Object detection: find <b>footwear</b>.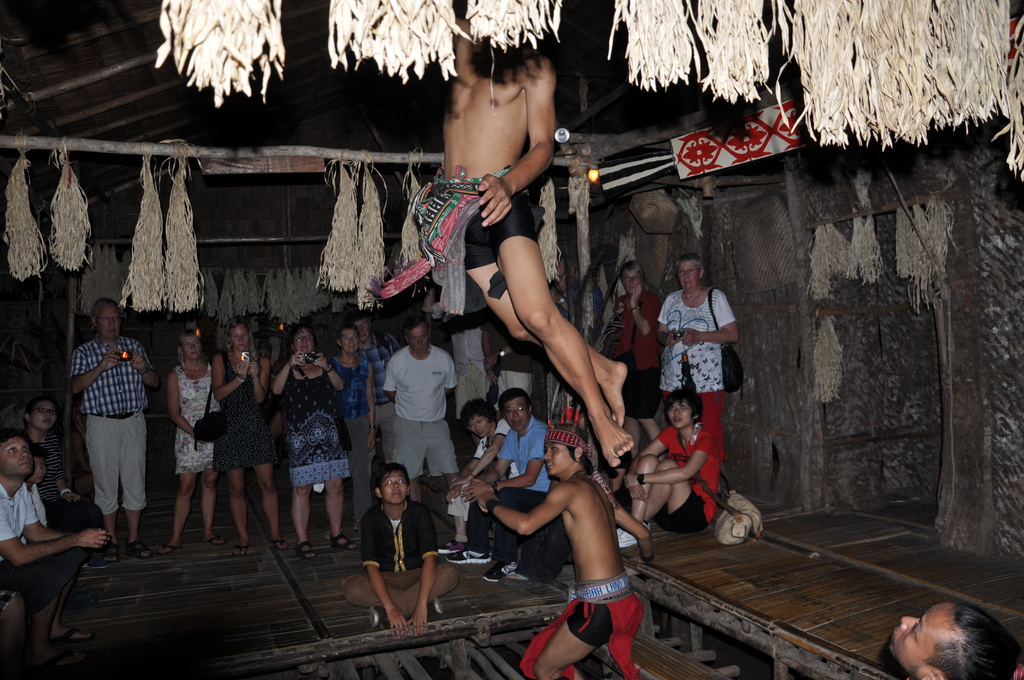
{"left": 616, "top": 524, "right": 653, "bottom": 546}.
